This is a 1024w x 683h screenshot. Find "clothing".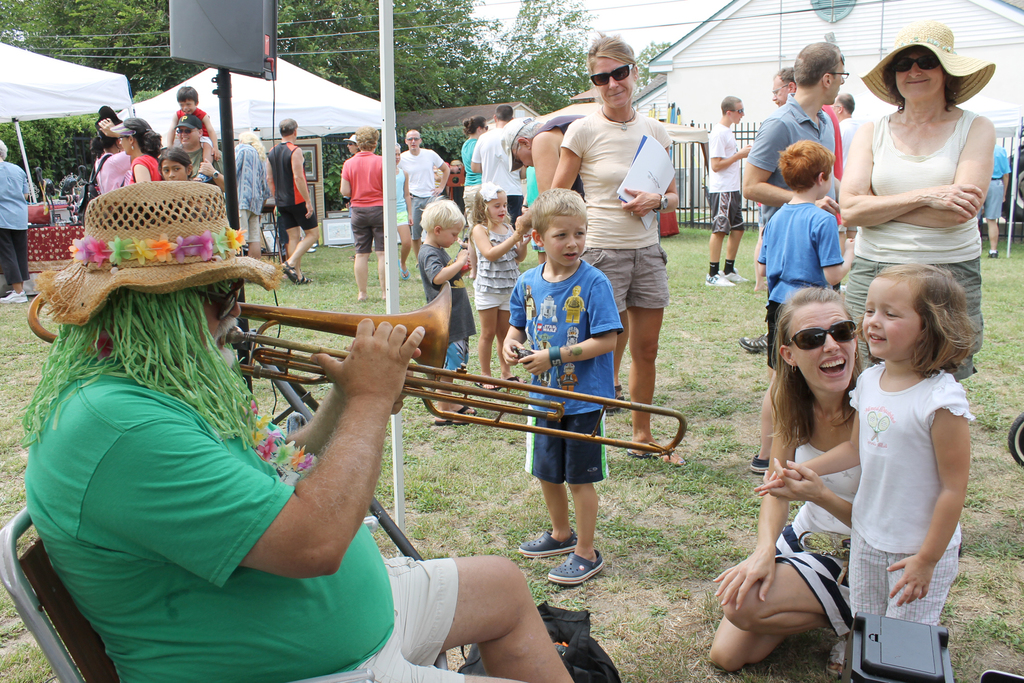
Bounding box: (x1=175, y1=145, x2=219, y2=188).
